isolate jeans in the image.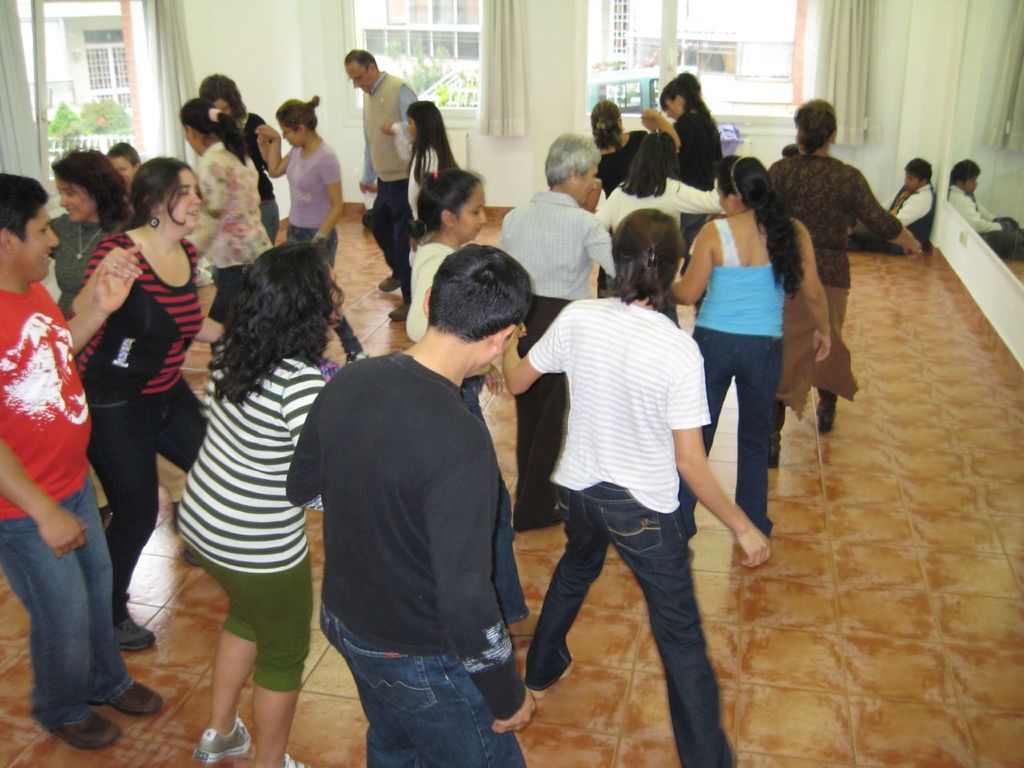
Isolated region: 697:329:778:525.
